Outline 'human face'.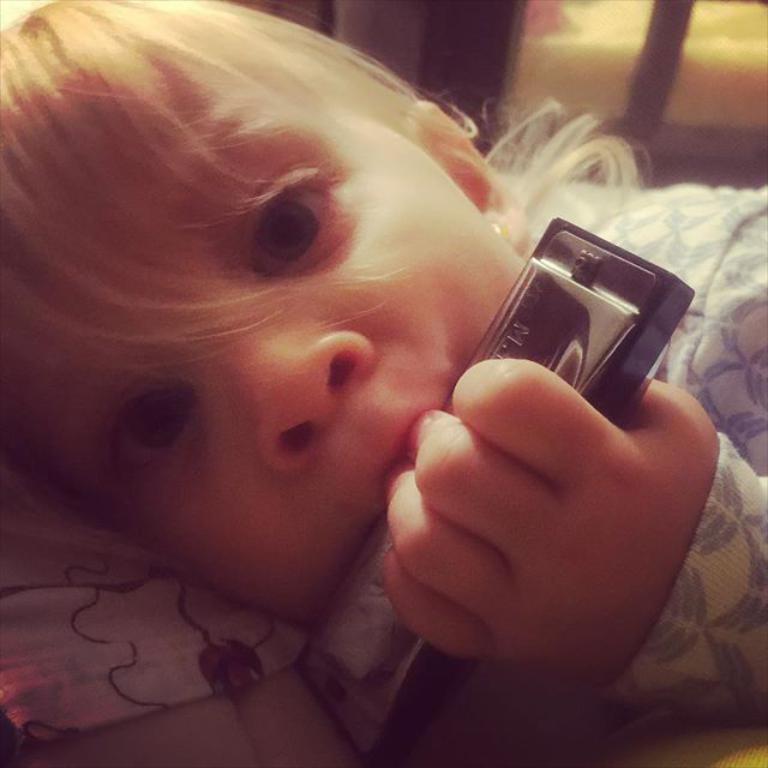
Outline: 0:52:527:626.
